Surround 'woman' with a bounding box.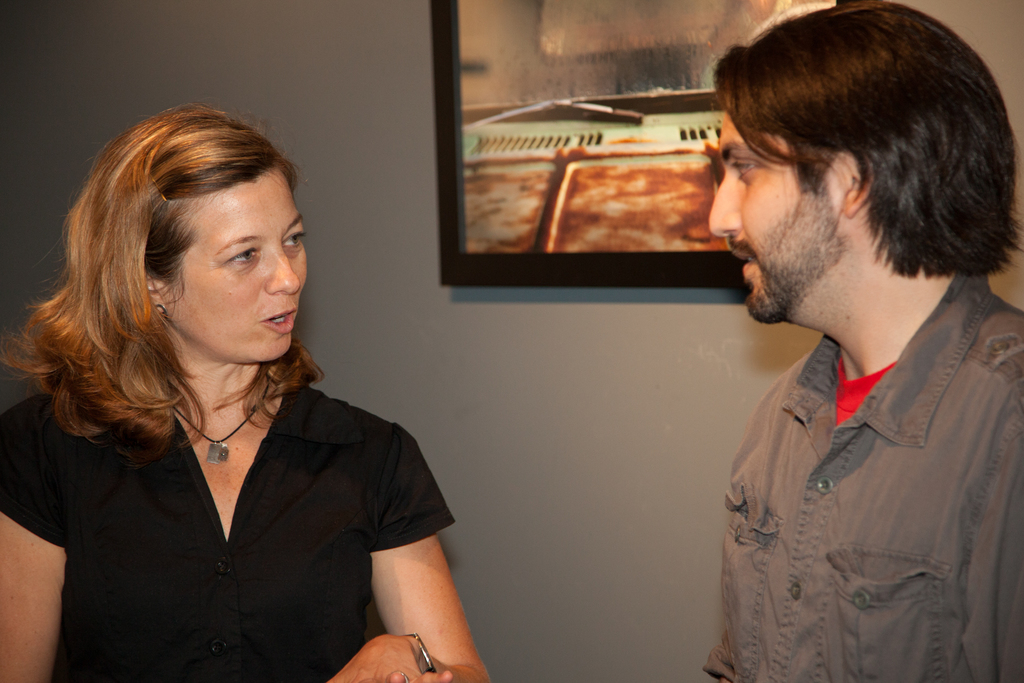
0 128 454 682.
